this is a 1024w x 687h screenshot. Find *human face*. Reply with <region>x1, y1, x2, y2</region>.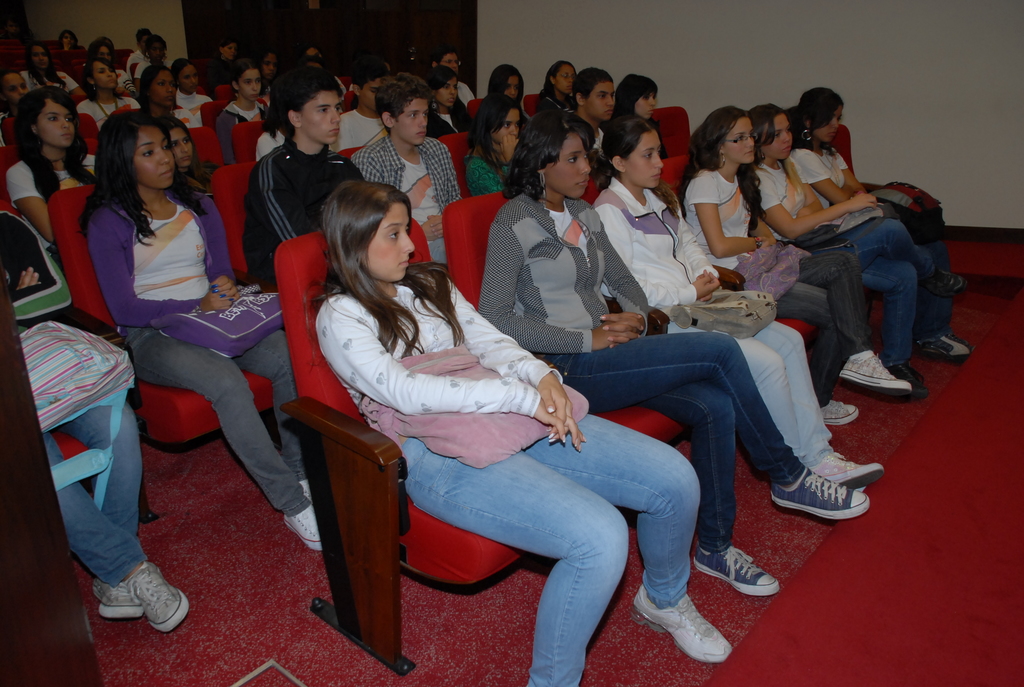
<region>238, 68, 260, 103</region>.
